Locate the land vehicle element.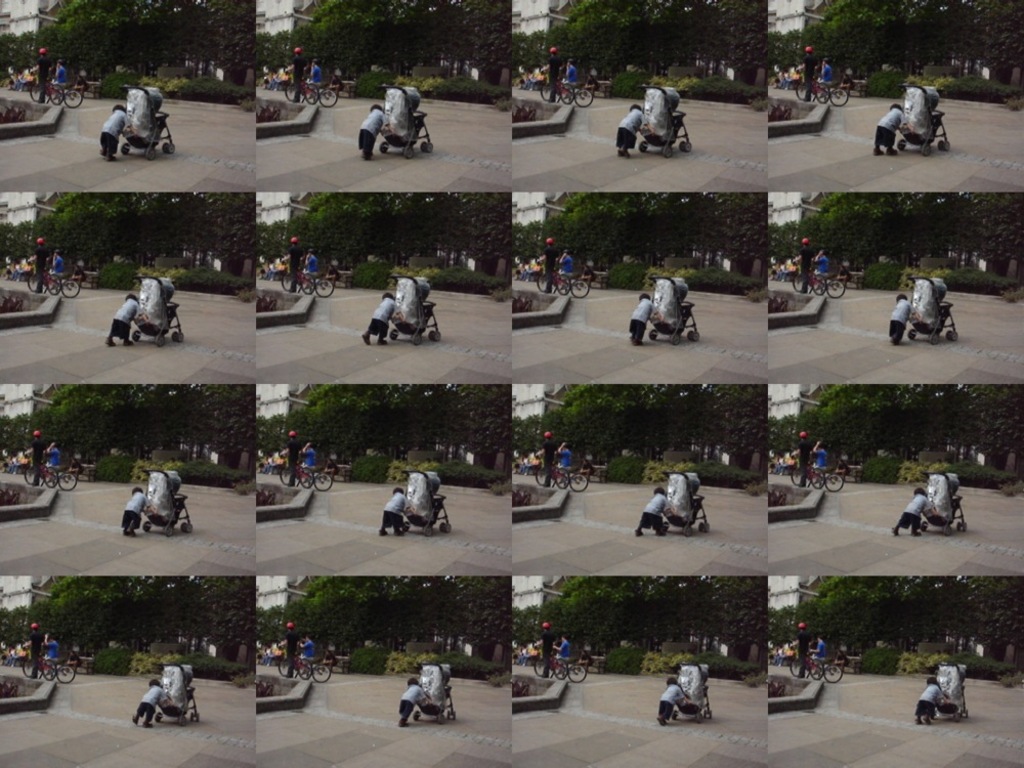
Element bbox: [left=560, top=279, right=589, bottom=294].
